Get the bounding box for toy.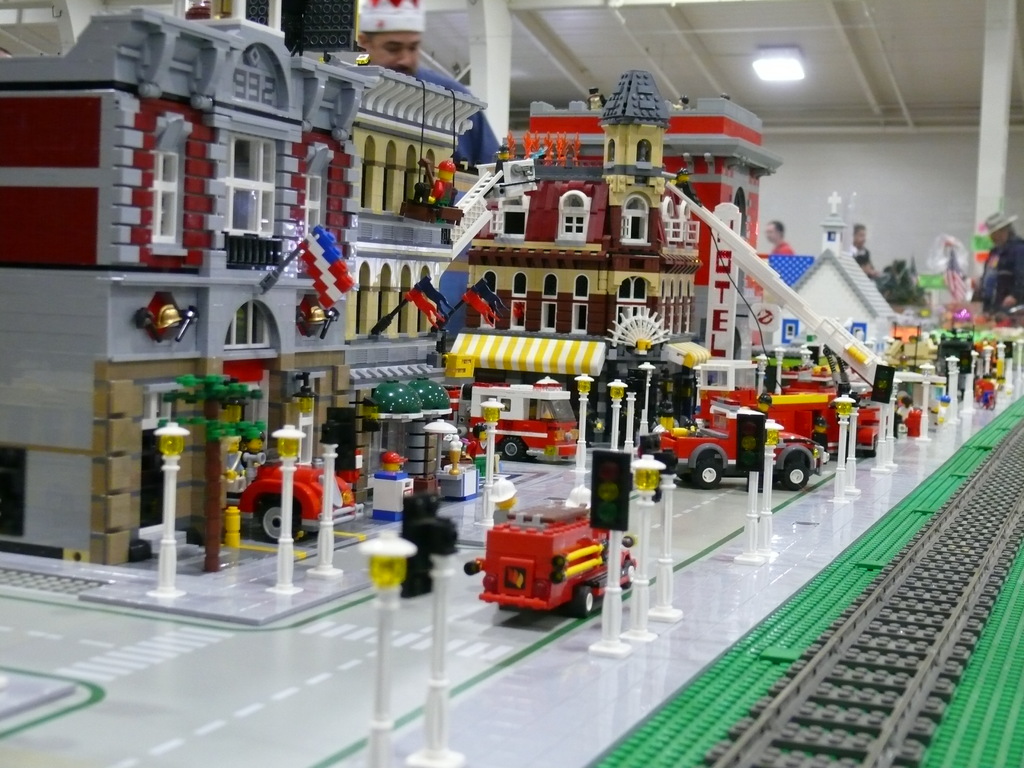
<bbox>630, 457, 657, 642</bbox>.
